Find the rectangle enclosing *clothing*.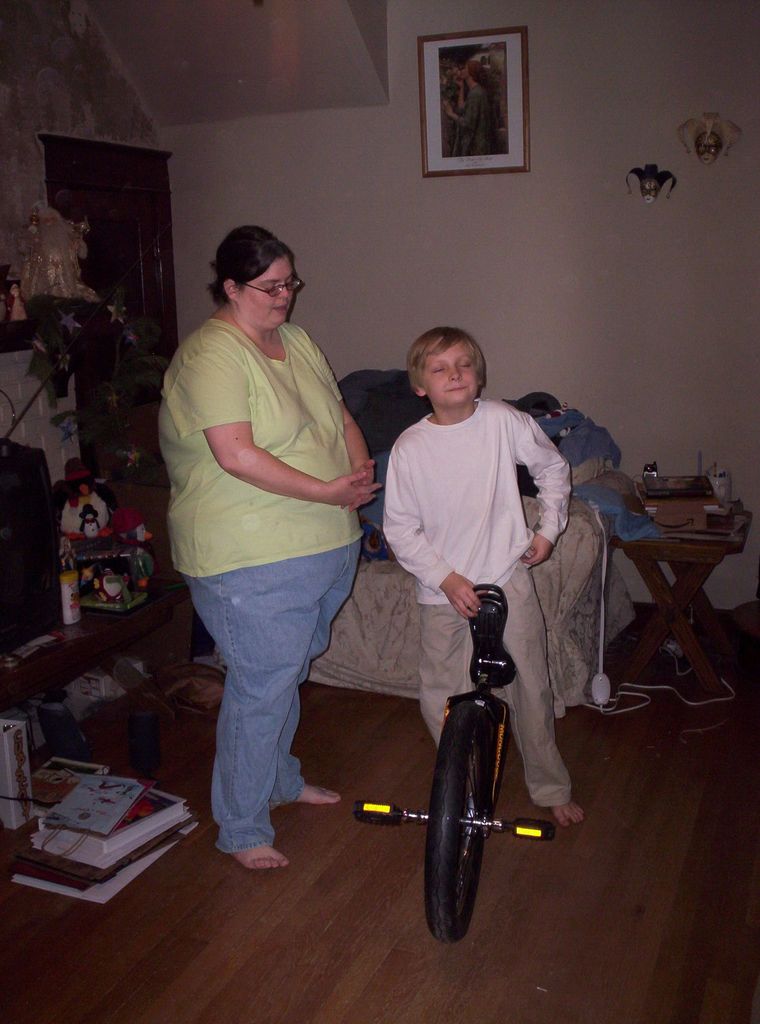
l=384, t=397, r=572, b=805.
